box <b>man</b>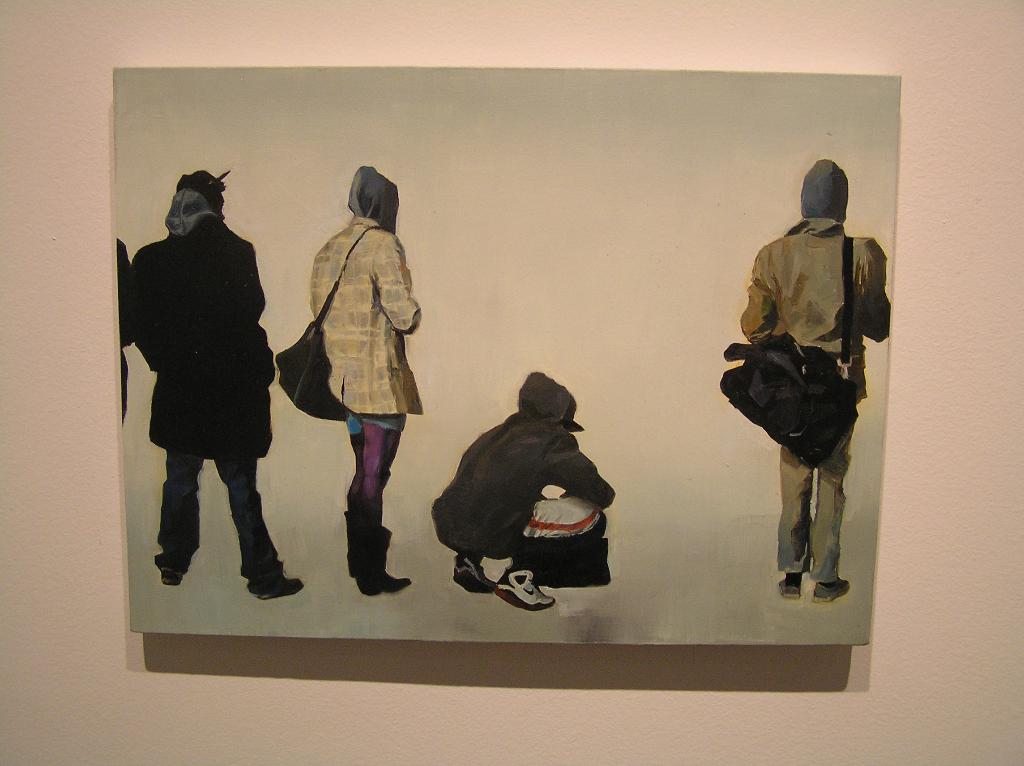
[122, 161, 296, 609]
